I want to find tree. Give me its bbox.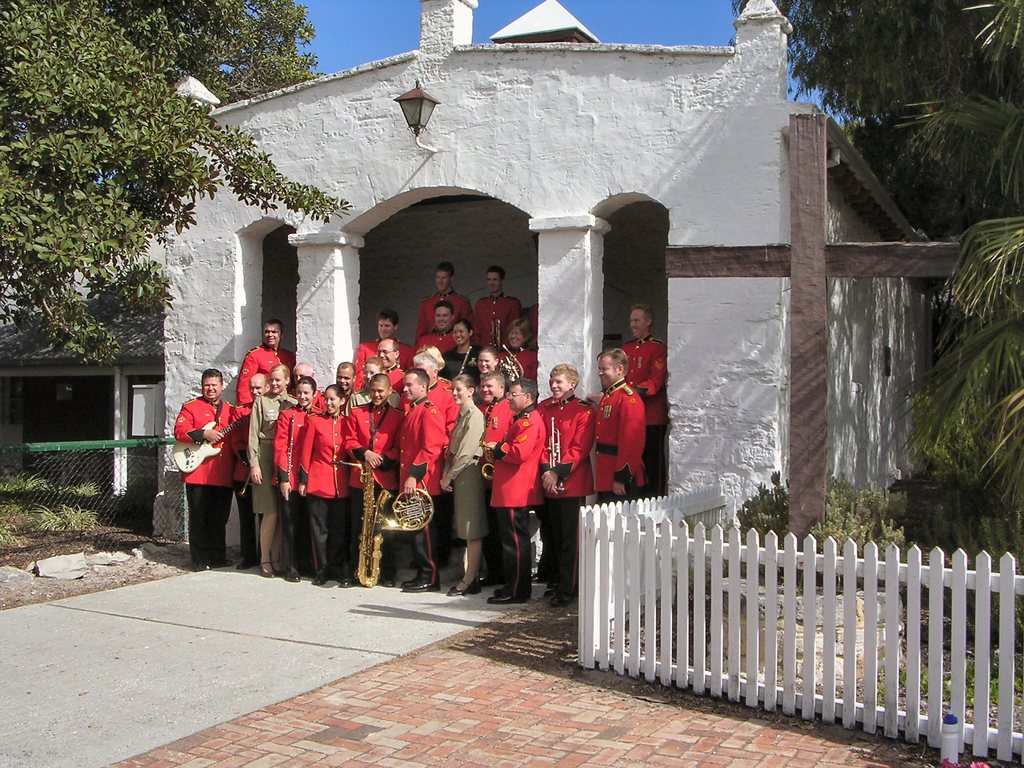
x1=115 y1=0 x2=340 y2=103.
